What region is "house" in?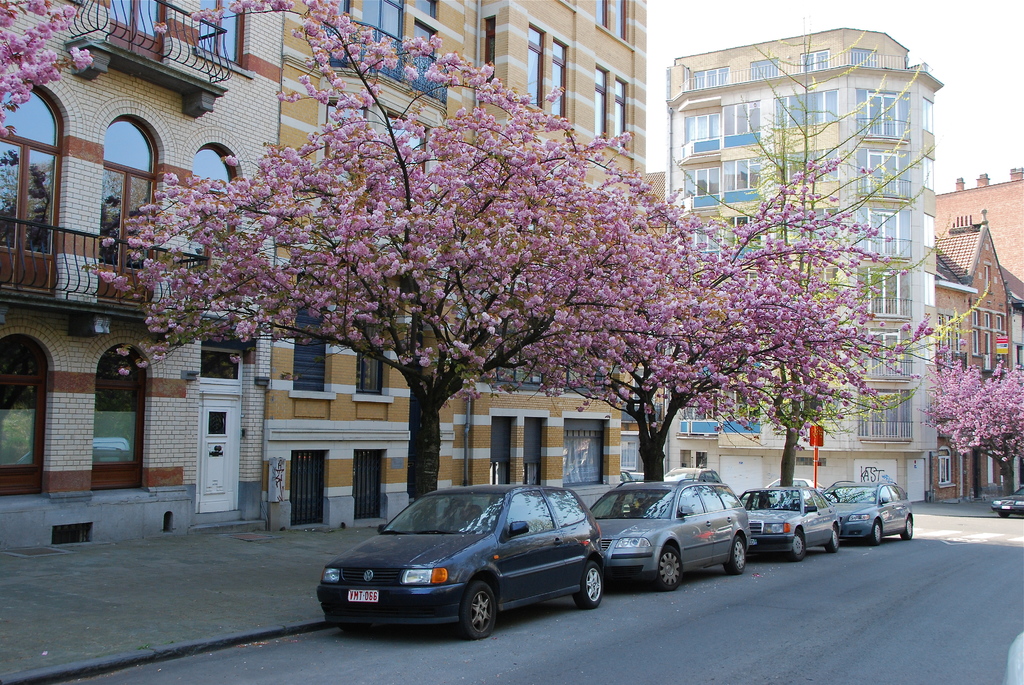
x1=276 y1=0 x2=657 y2=514.
